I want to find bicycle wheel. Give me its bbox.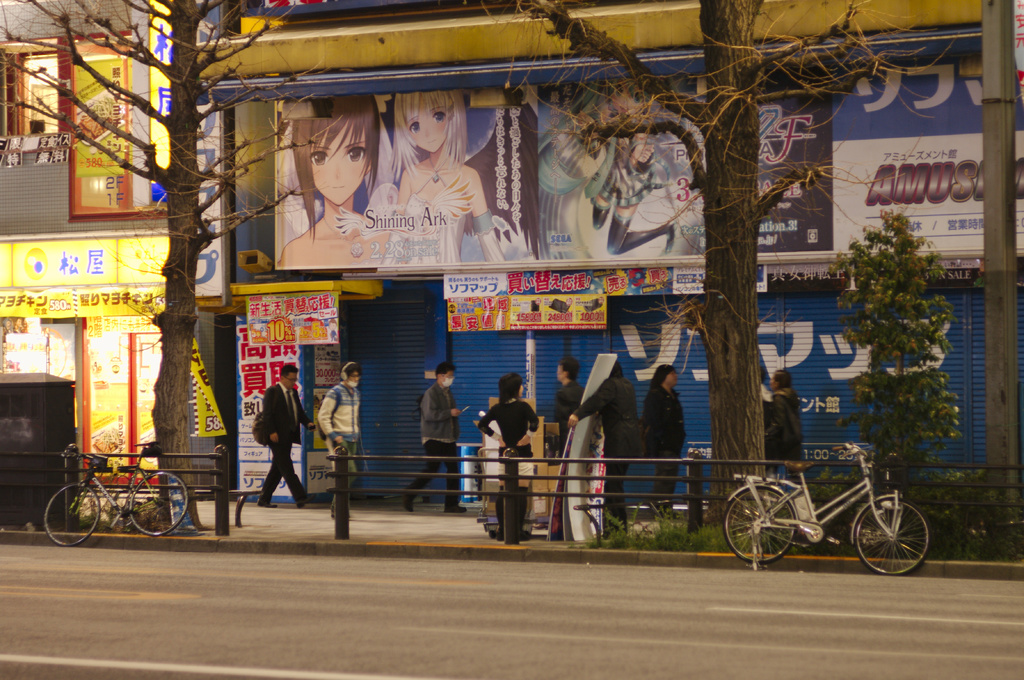
(130, 471, 189, 537).
